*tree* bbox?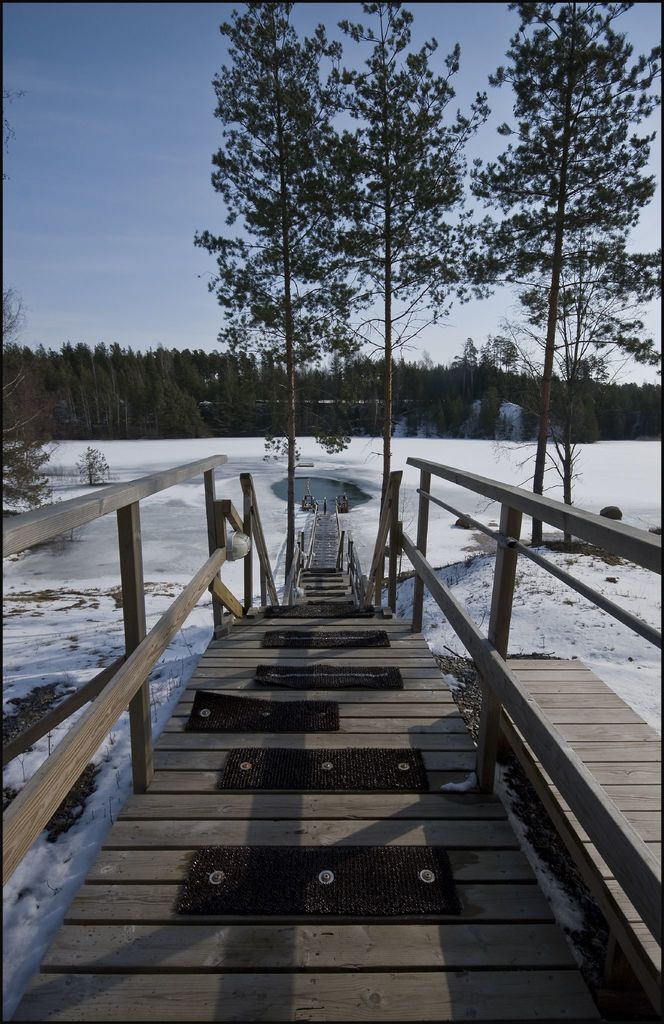
Rect(195, 19, 505, 461)
